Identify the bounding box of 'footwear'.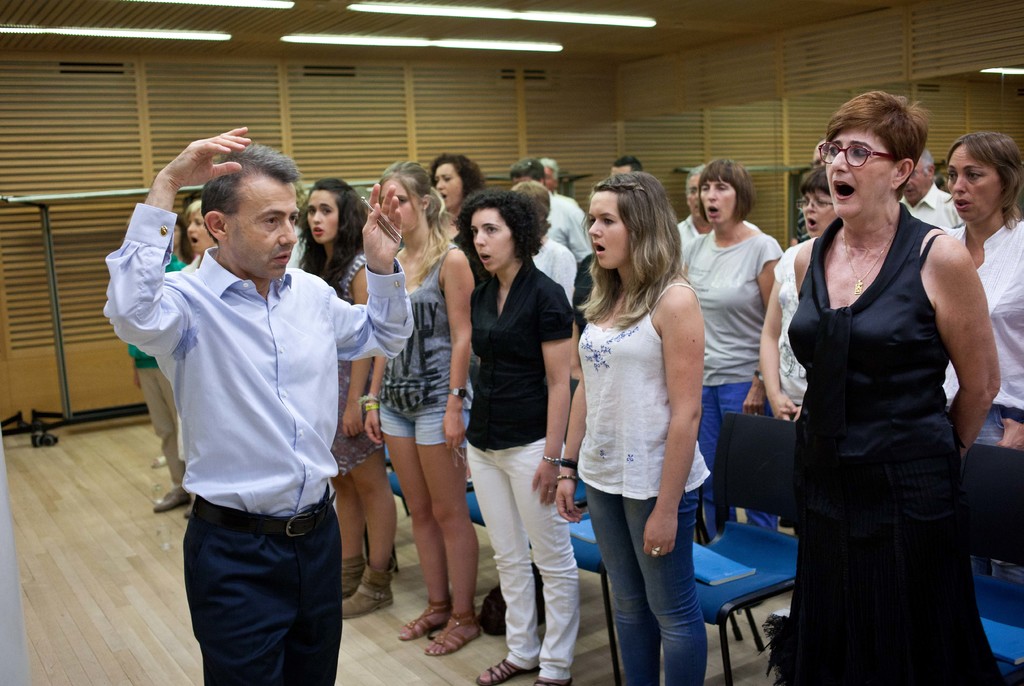
[x1=476, y1=659, x2=538, y2=685].
